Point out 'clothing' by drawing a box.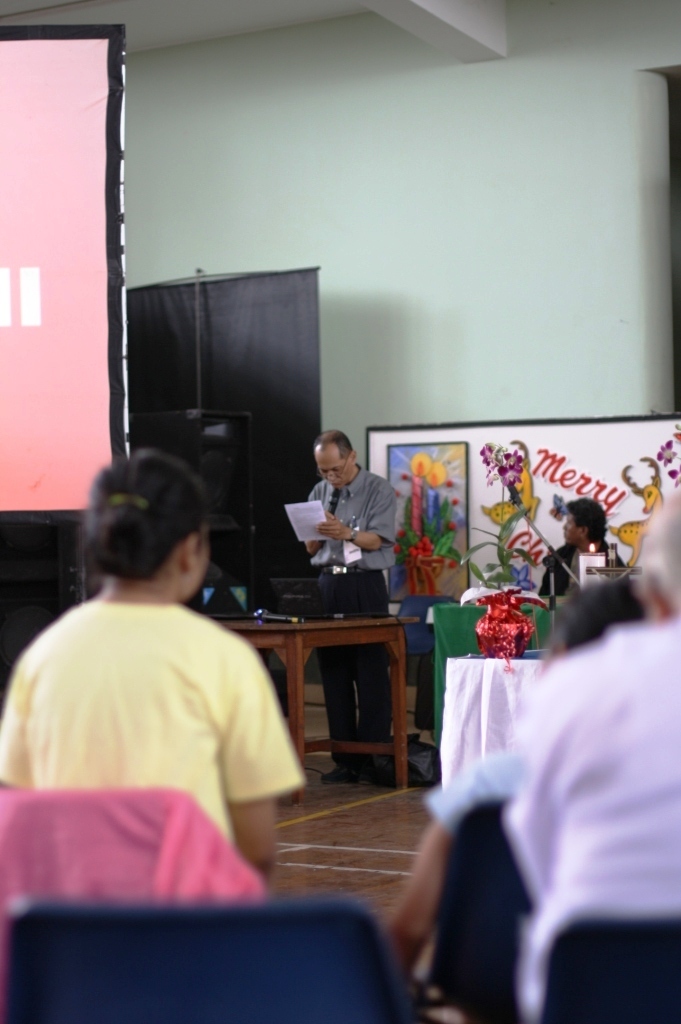
pyautogui.locateOnScreen(301, 572, 389, 780).
